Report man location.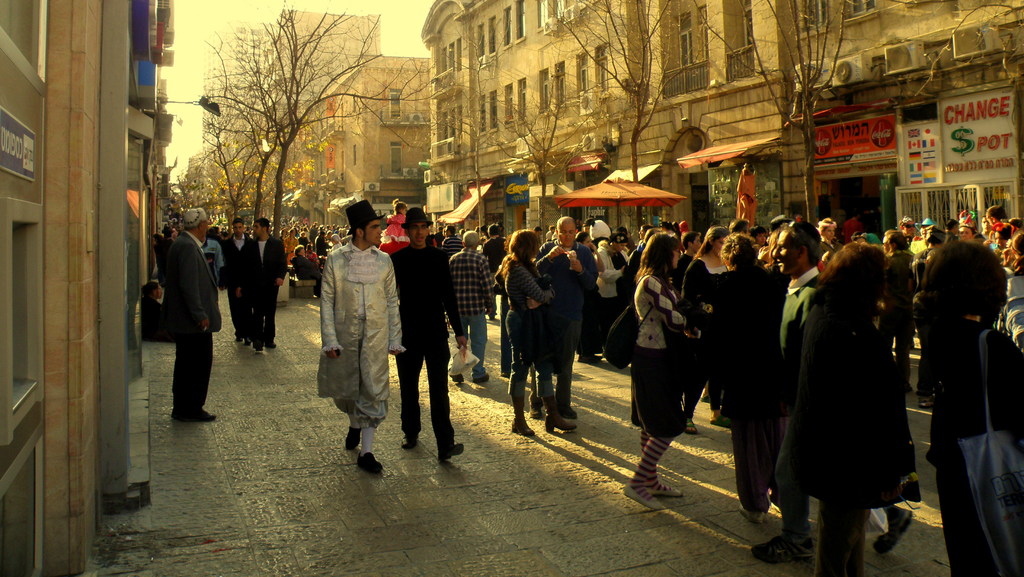
Report: left=945, top=219, right=958, bottom=242.
